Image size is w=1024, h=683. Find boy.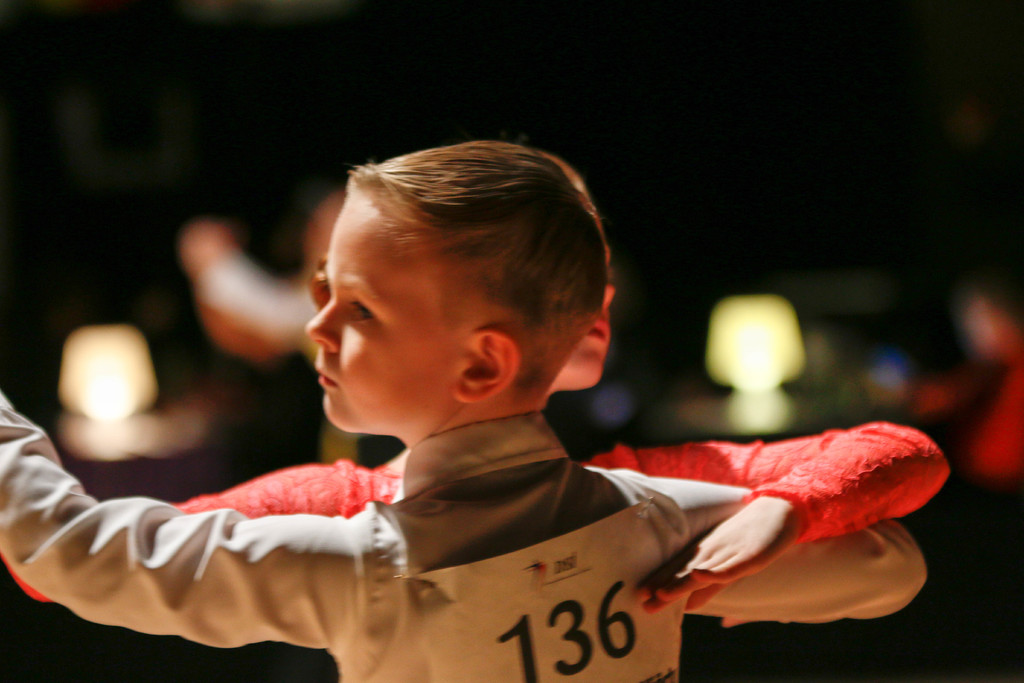
x1=0 y1=136 x2=929 y2=682.
